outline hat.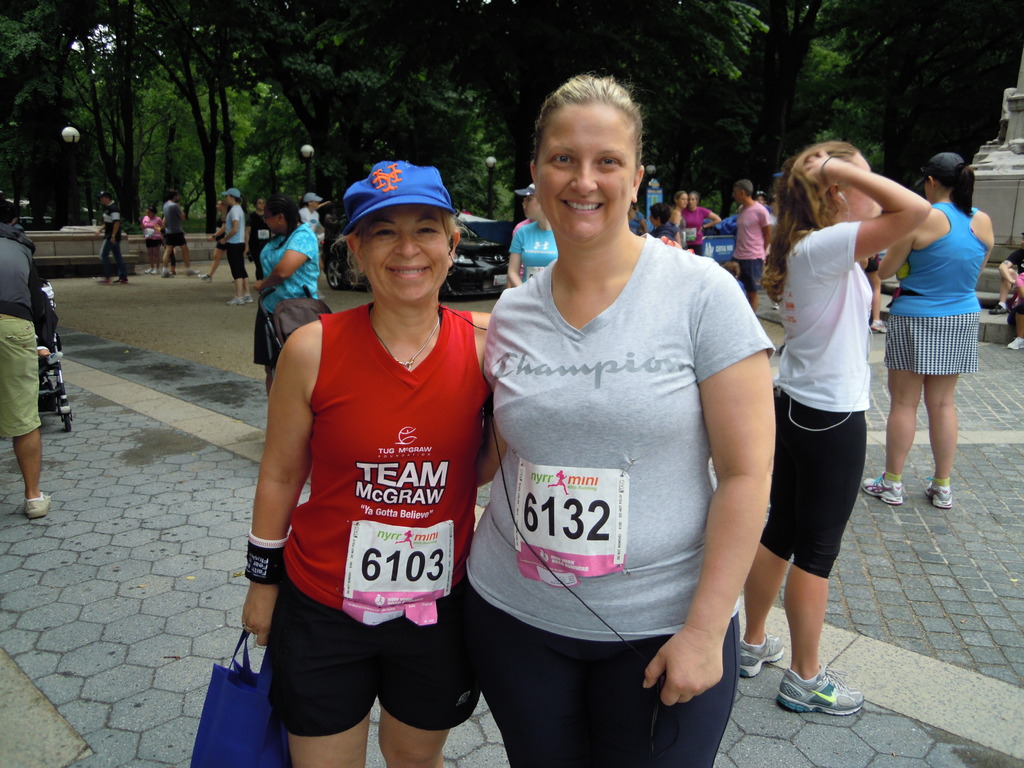
Outline: region(342, 156, 456, 238).
